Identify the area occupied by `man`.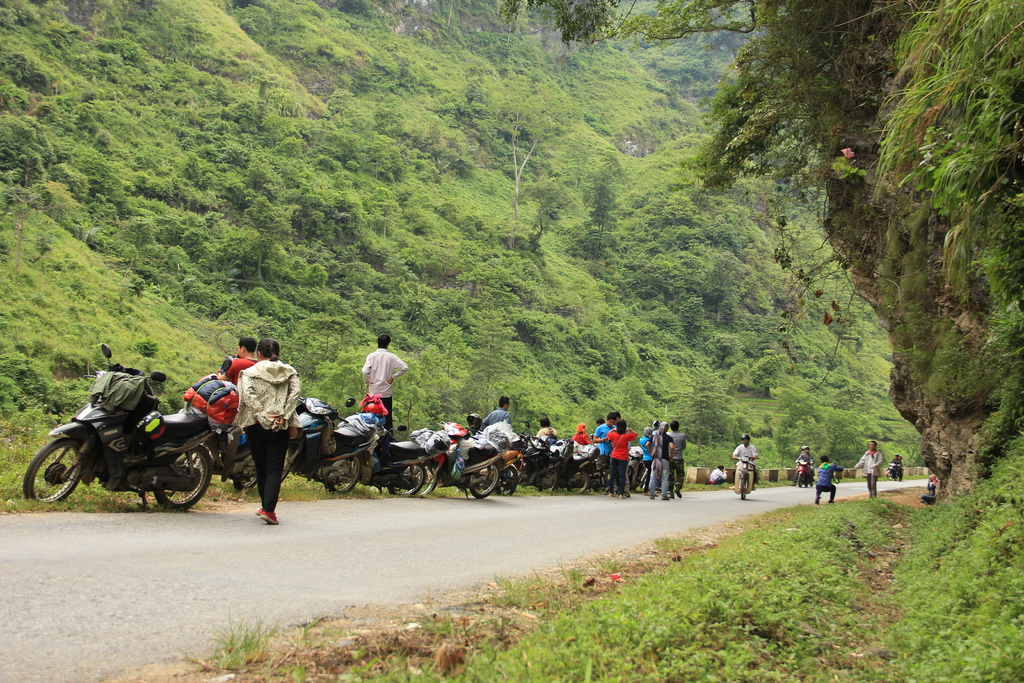
Area: 813, 457, 854, 504.
